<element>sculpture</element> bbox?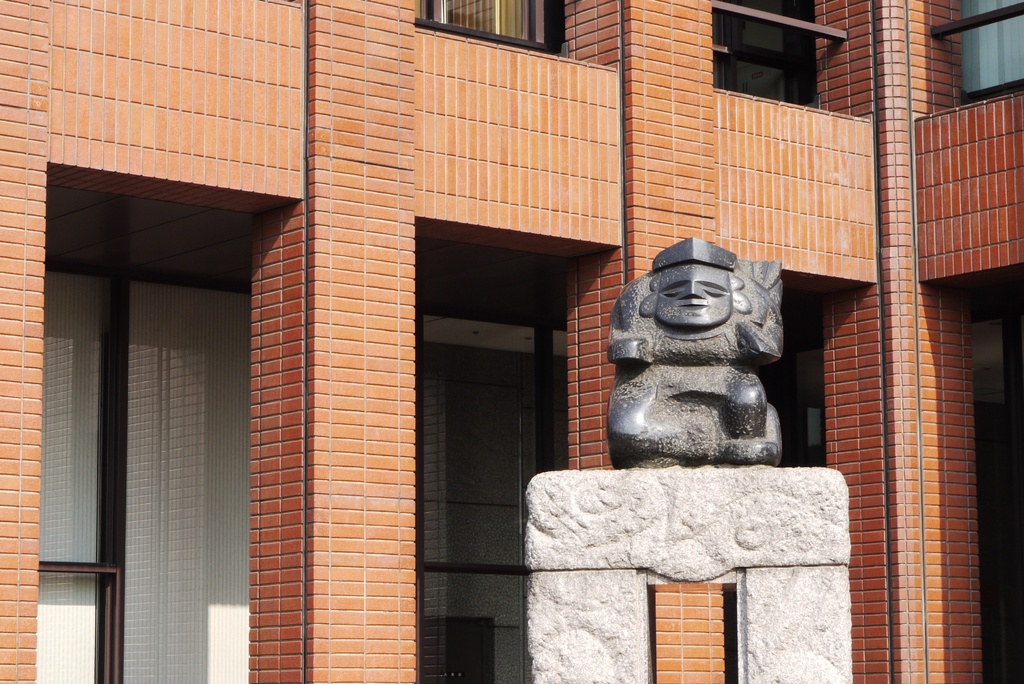
584, 215, 804, 476
